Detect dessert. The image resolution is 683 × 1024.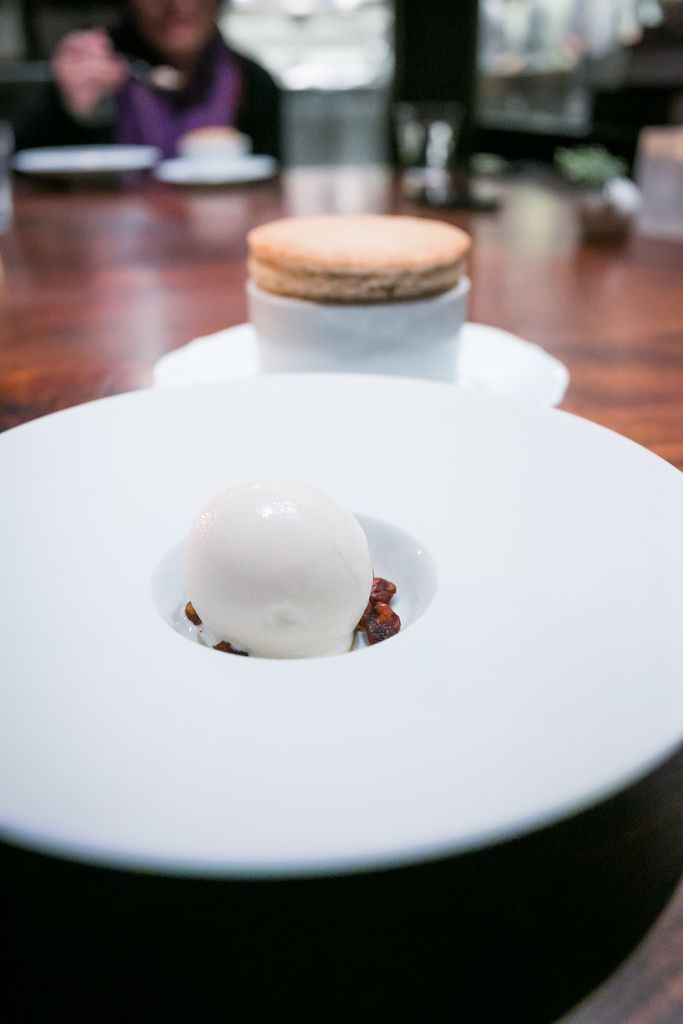
<box>246,221,474,309</box>.
